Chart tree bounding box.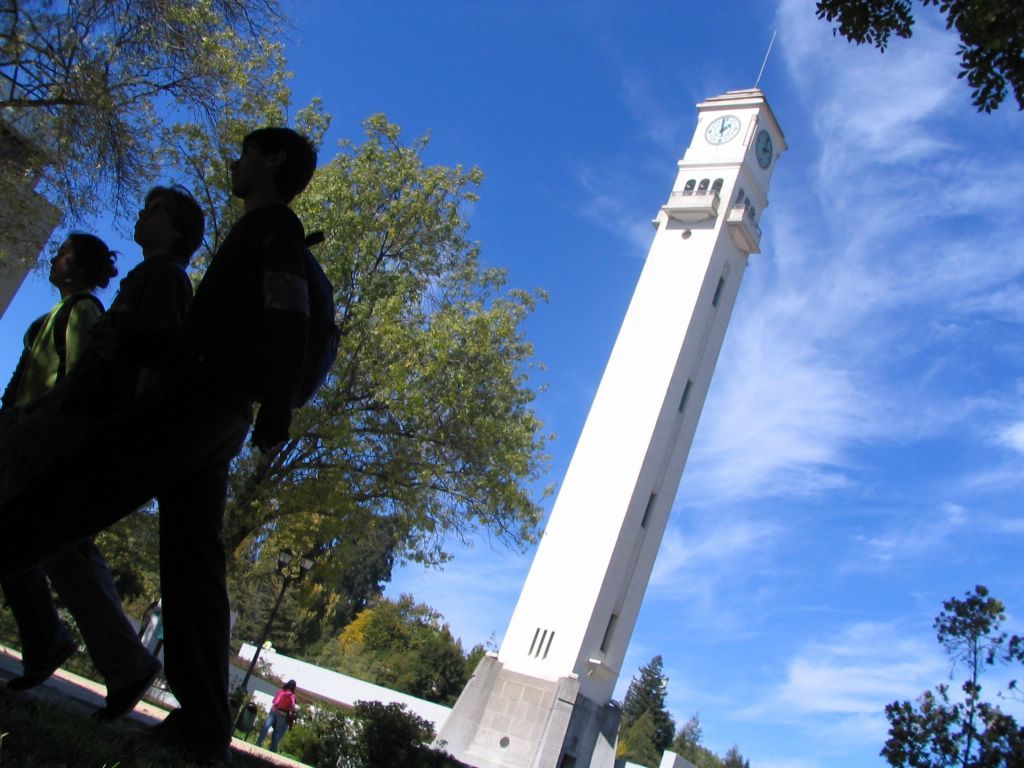
Charted: (x1=0, y1=0, x2=328, y2=303).
